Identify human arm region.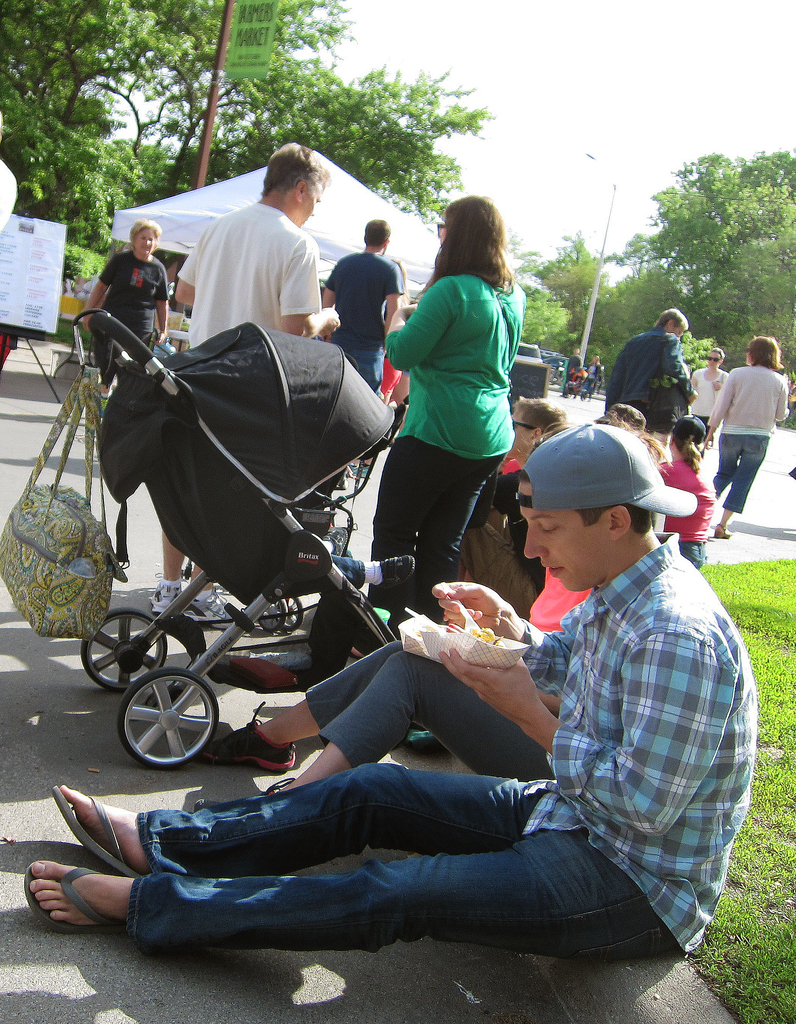
Region: {"x1": 319, "y1": 250, "x2": 349, "y2": 307}.
